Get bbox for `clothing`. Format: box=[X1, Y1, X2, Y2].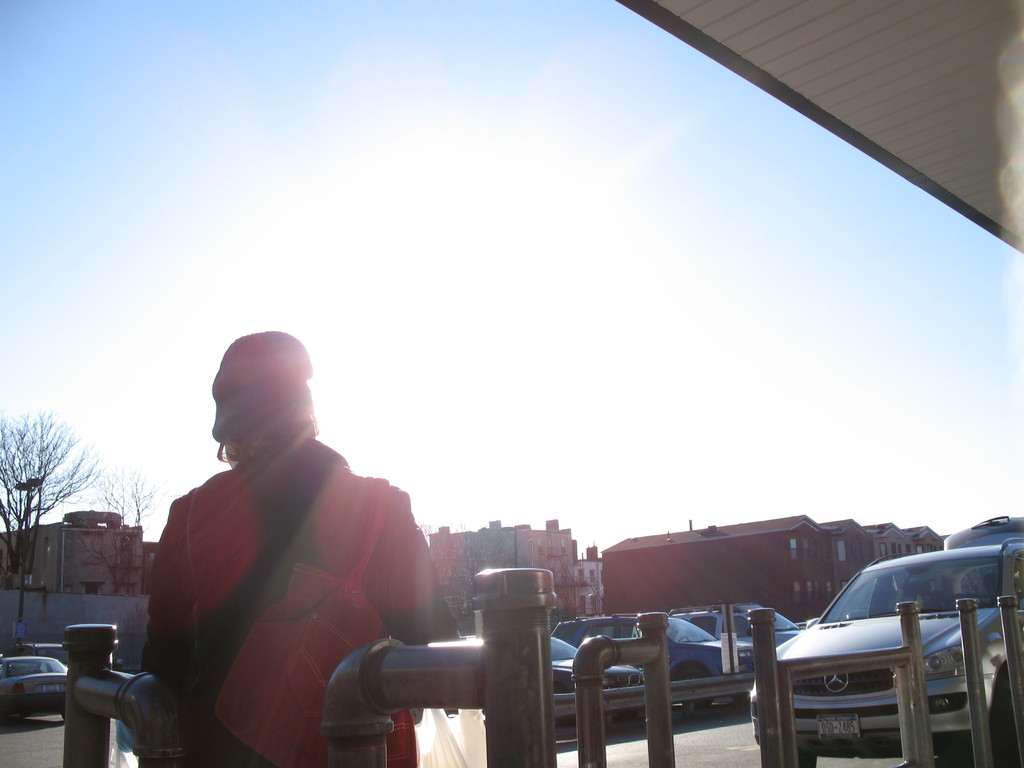
box=[141, 422, 428, 747].
